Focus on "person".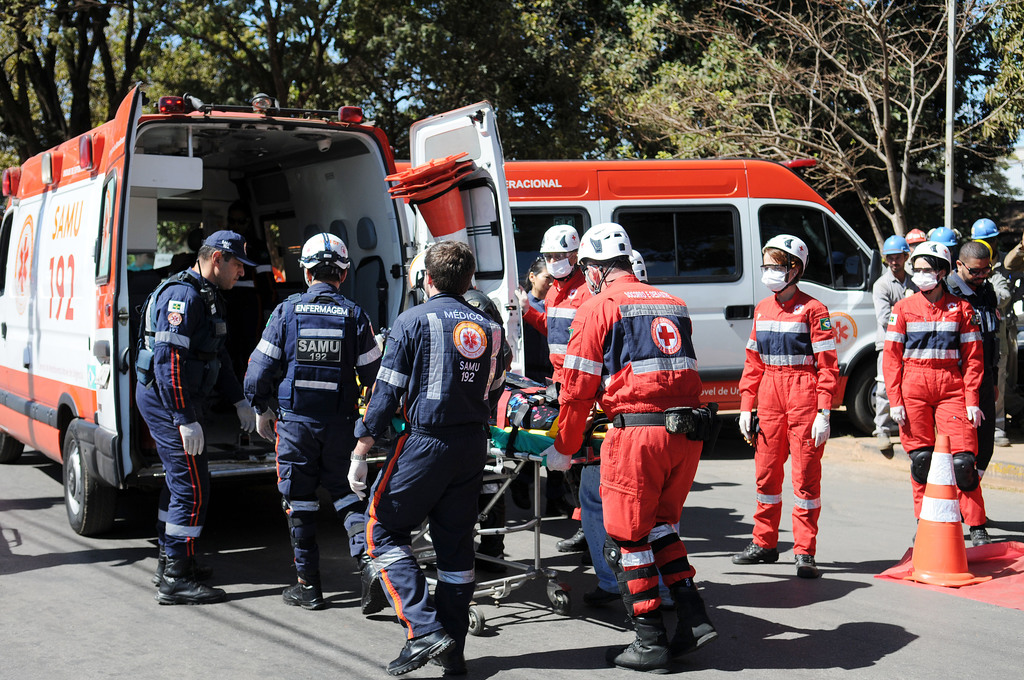
Focused at 536, 221, 729, 667.
